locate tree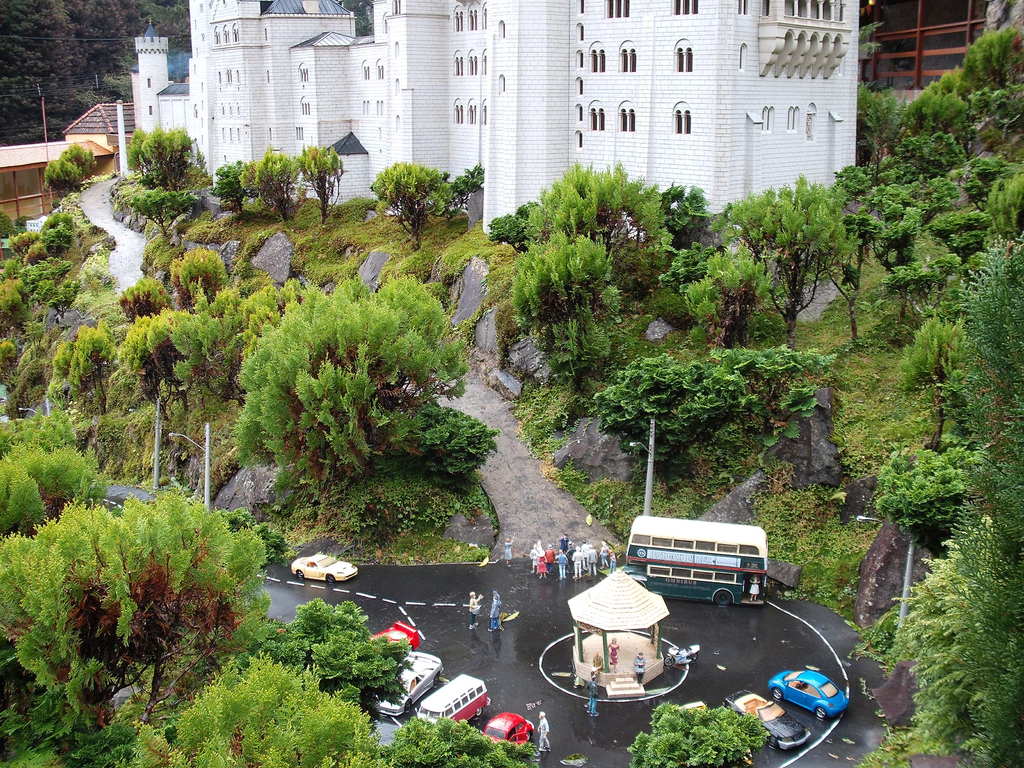
detection(931, 232, 1023, 767)
